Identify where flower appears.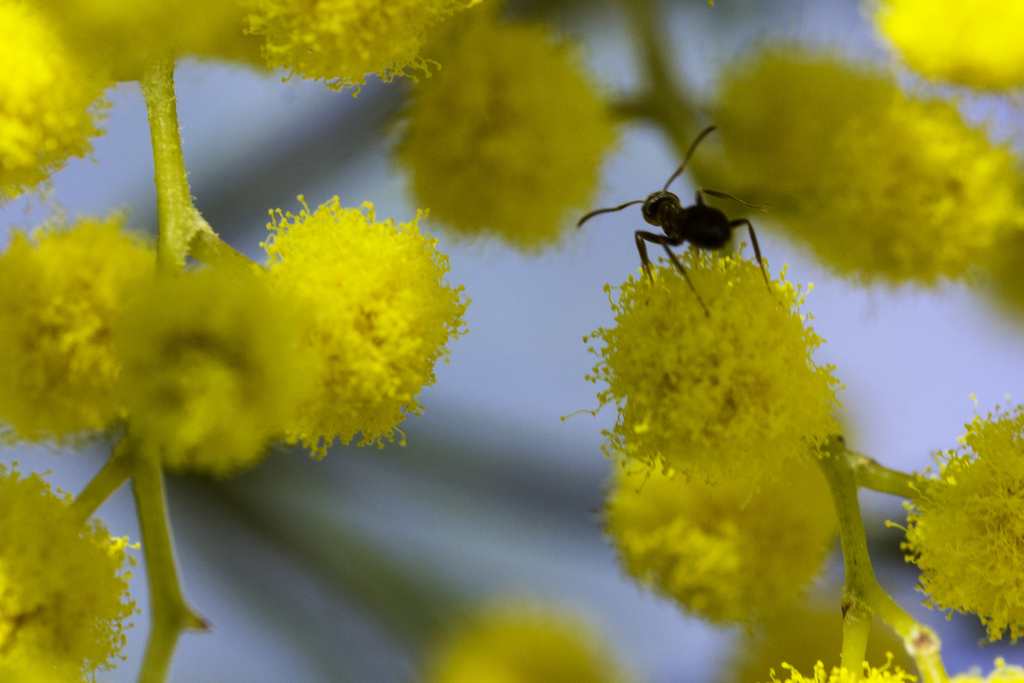
Appears at box(578, 1, 1023, 682).
